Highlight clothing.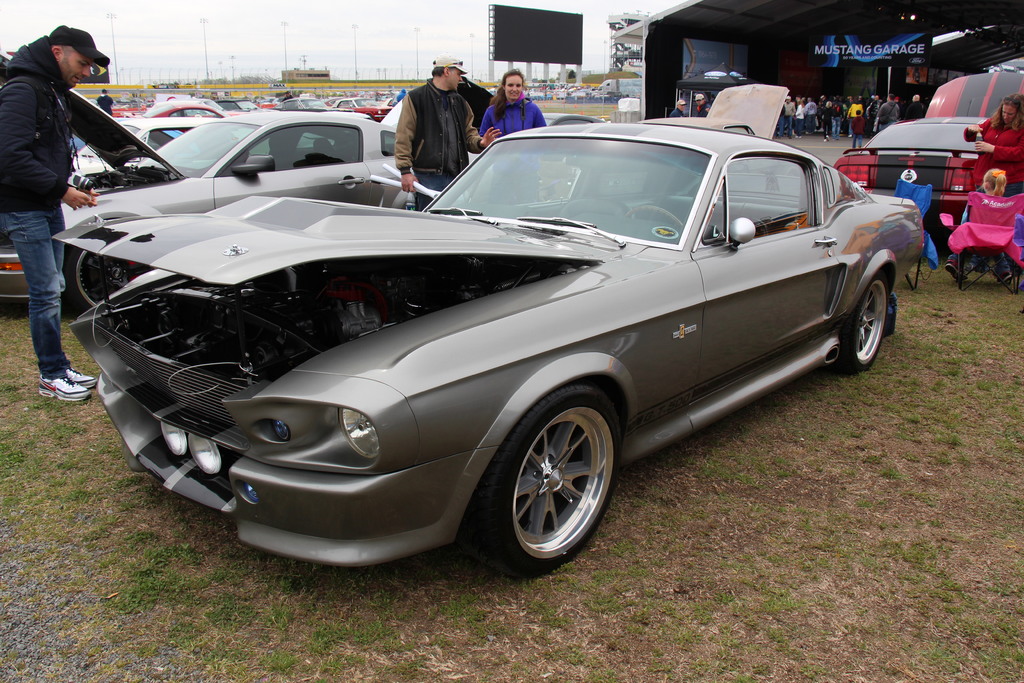
Highlighted region: rect(873, 103, 900, 135).
